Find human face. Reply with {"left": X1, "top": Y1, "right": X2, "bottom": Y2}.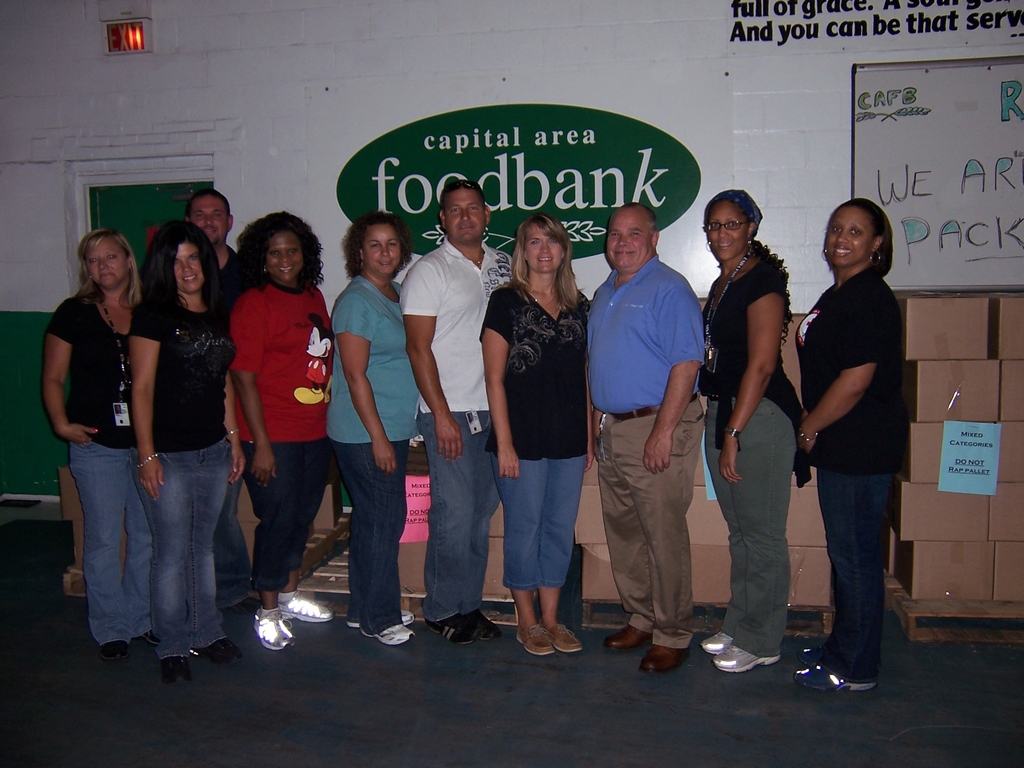
{"left": 607, "top": 207, "right": 653, "bottom": 268}.
